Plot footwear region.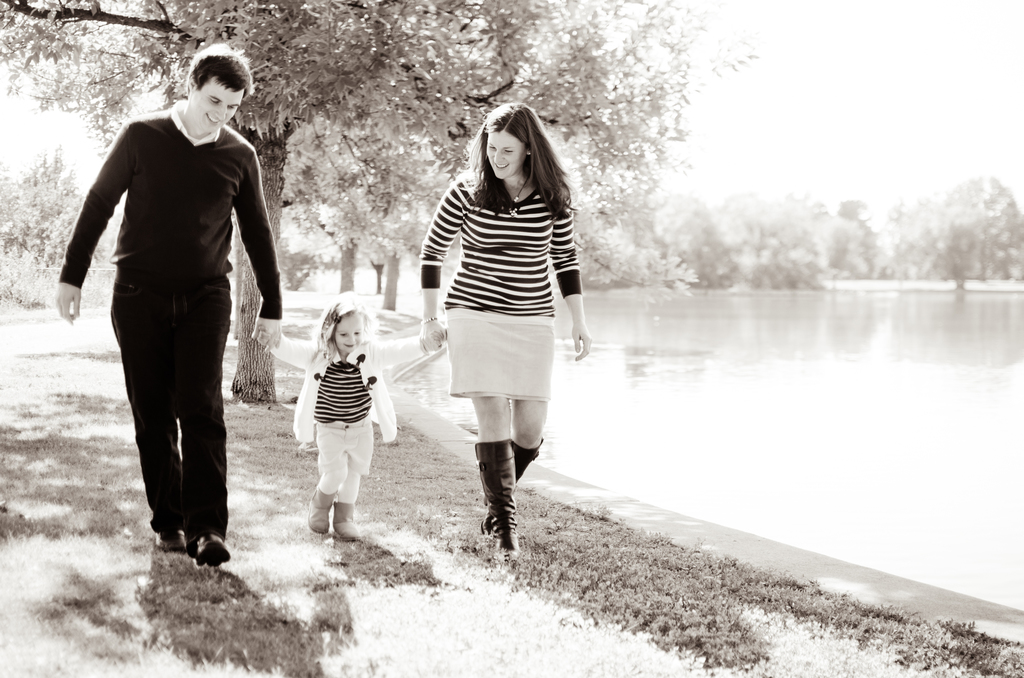
Plotted at left=306, top=492, right=328, bottom=538.
